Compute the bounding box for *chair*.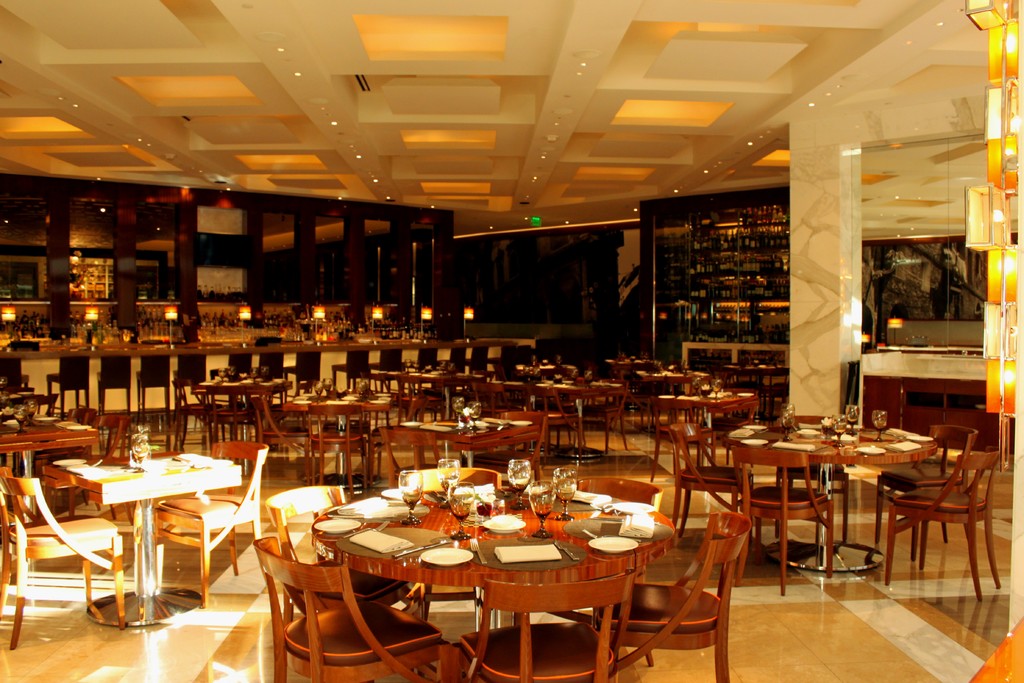
left=403, top=377, right=444, bottom=424.
